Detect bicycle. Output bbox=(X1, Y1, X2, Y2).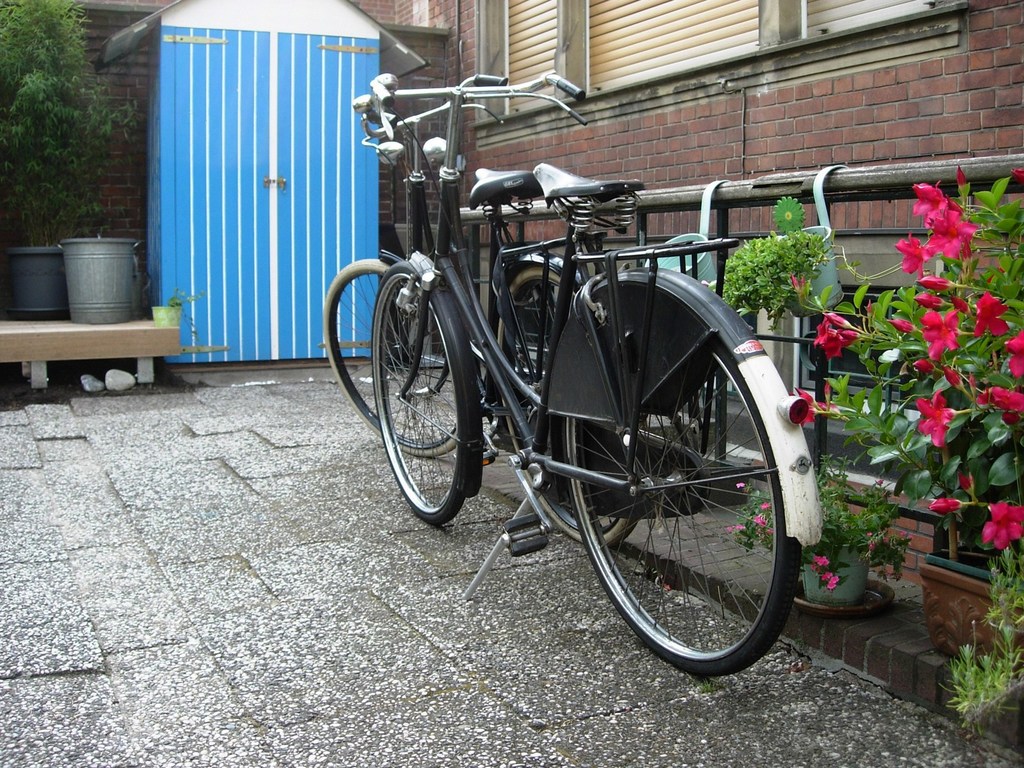
bbox=(323, 70, 650, 547).
